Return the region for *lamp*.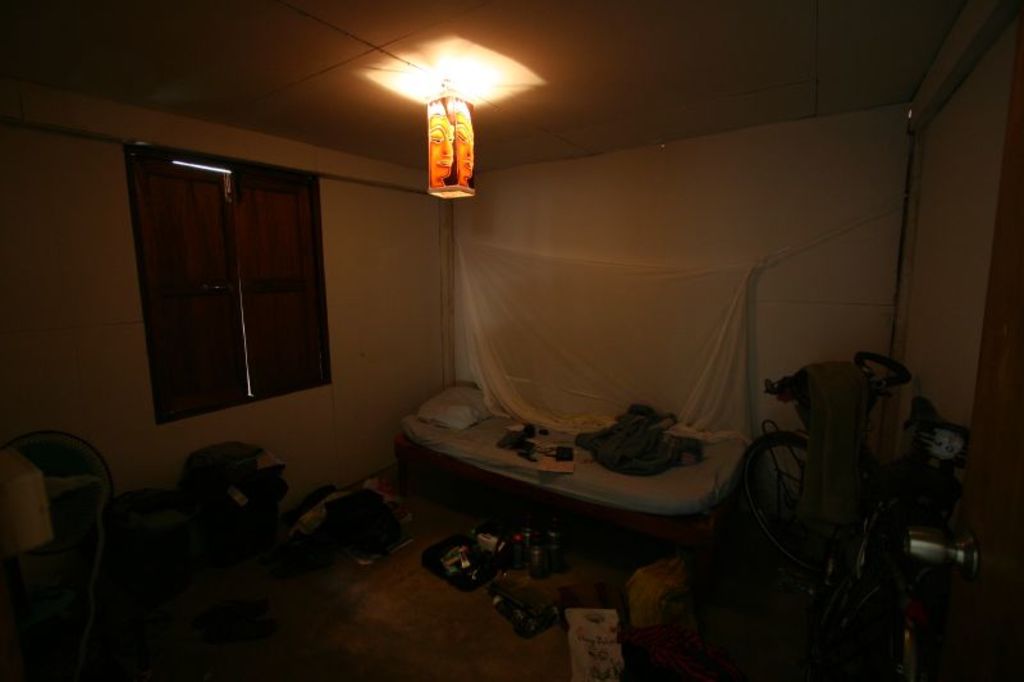
bbox(343, 14, 541, 216).
